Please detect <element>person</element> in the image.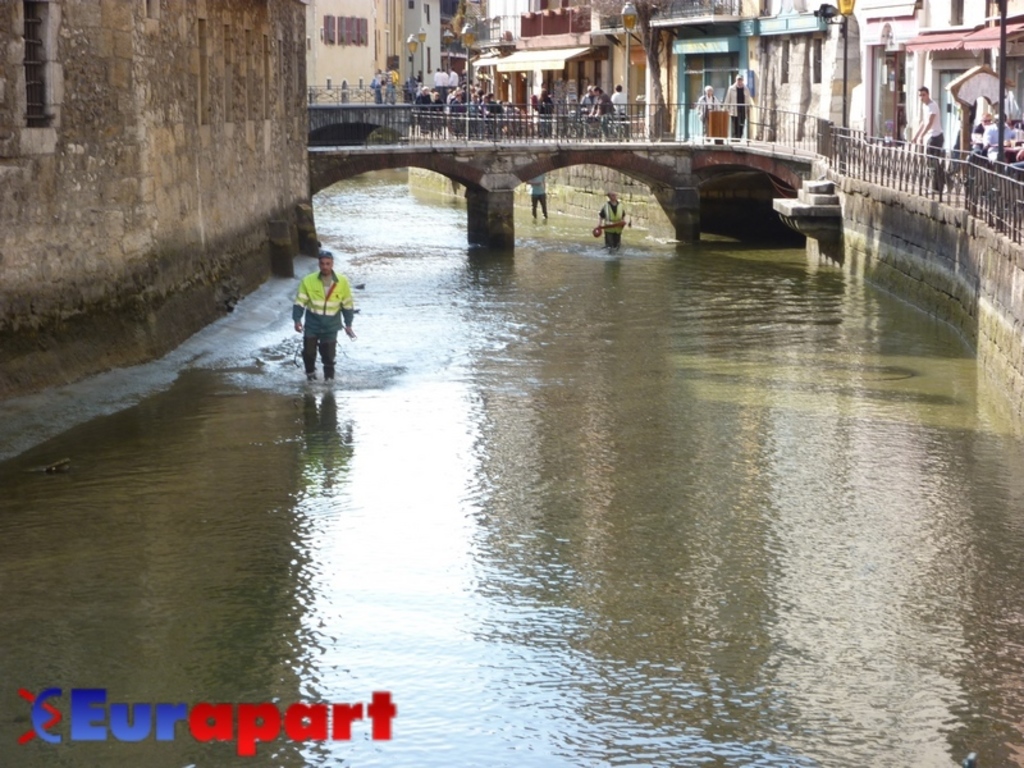
pyautogui.locateOnScreen(383, 64, 401, 106).
